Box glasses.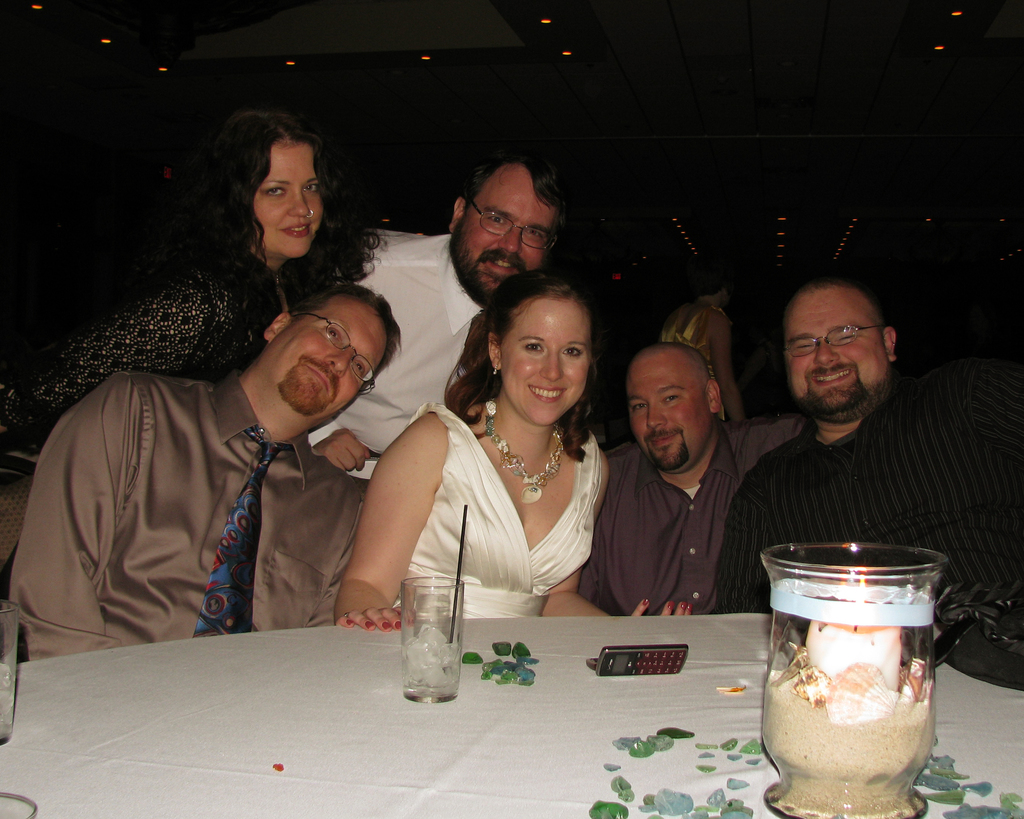
detection(466, 199, 556, 253).
